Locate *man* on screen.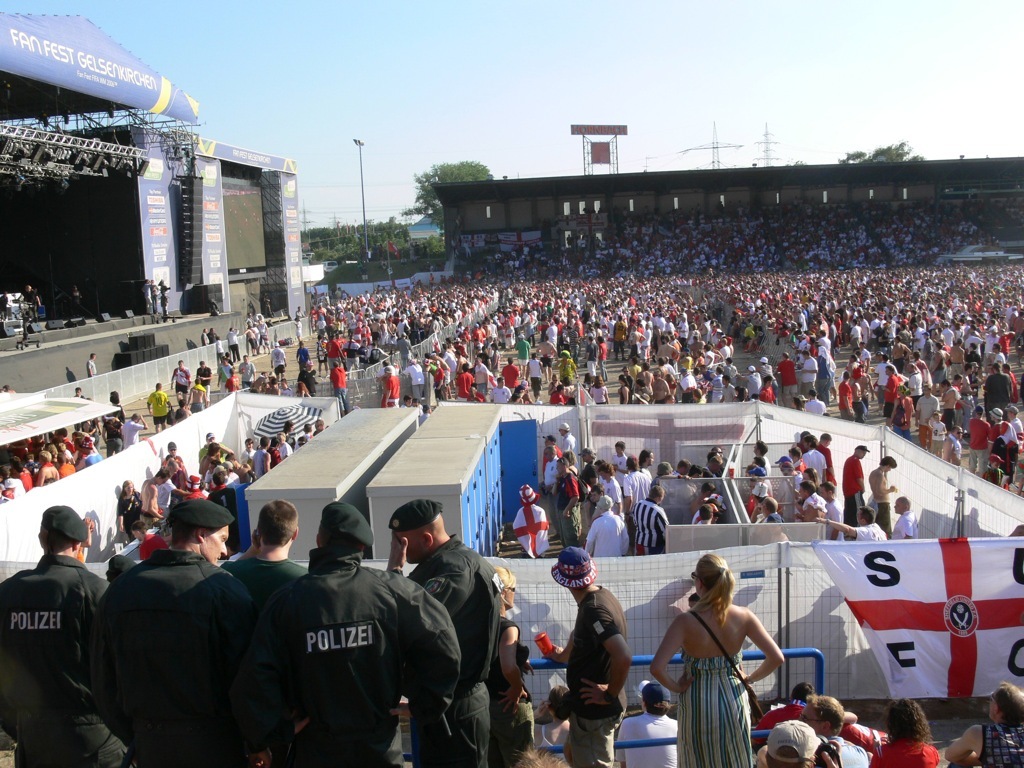
On screen at {"x1": 119, "y1": 410, "x2": 151, "y2": 445}.
